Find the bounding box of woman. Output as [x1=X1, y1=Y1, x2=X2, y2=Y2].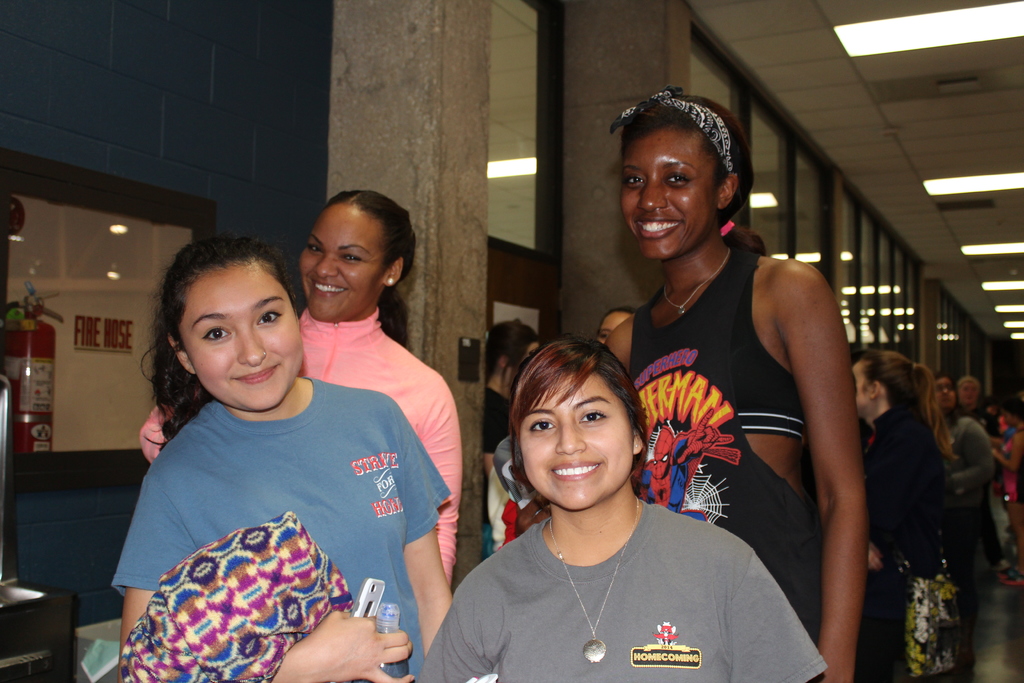
[x1=414, y1=332, x2=836, y2=682].
